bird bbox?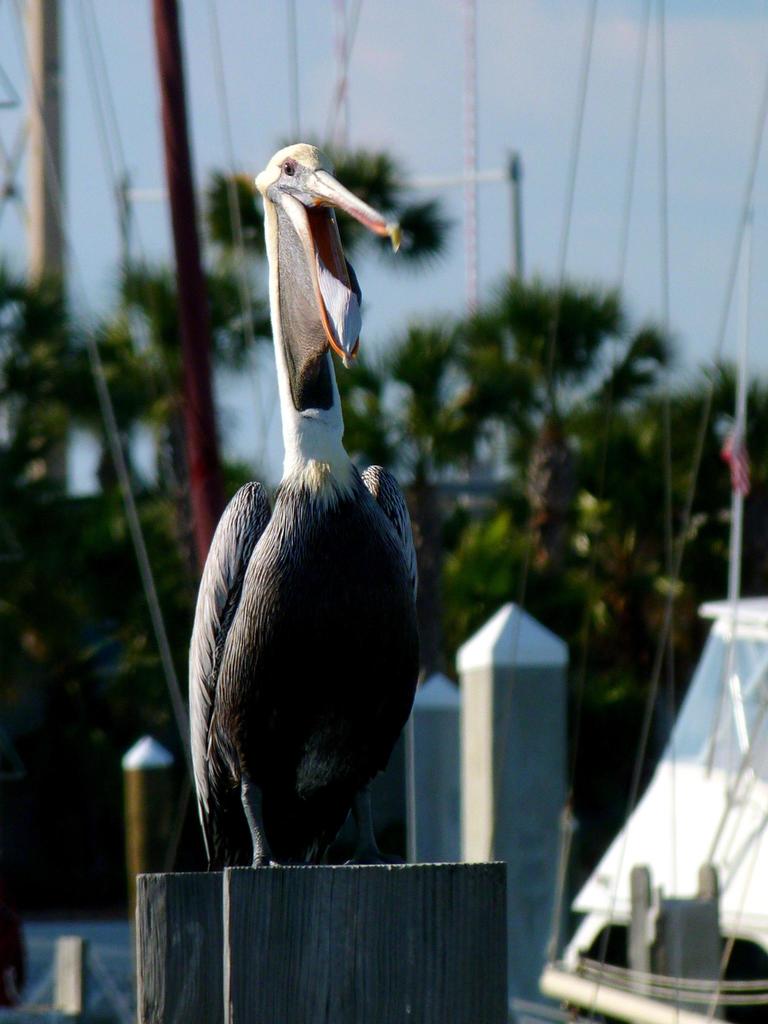
166/149/449/915
